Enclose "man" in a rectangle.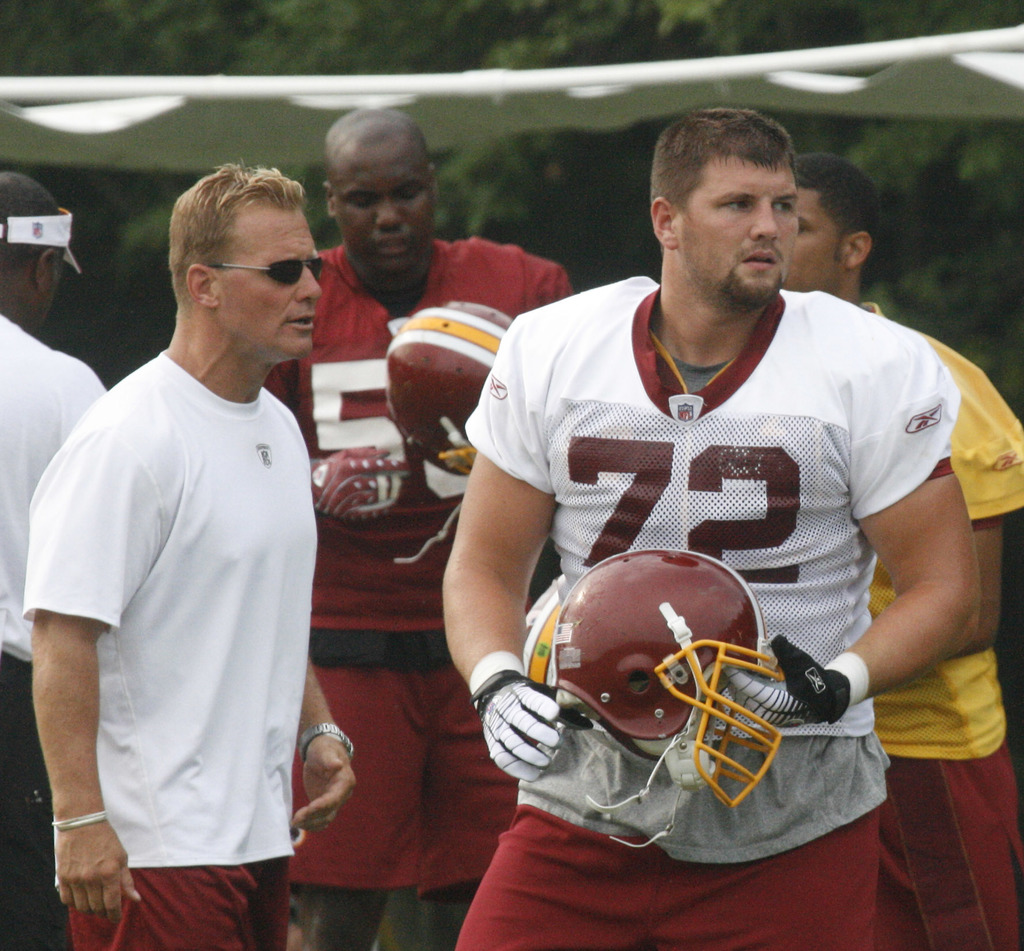
440/111/986/950.
